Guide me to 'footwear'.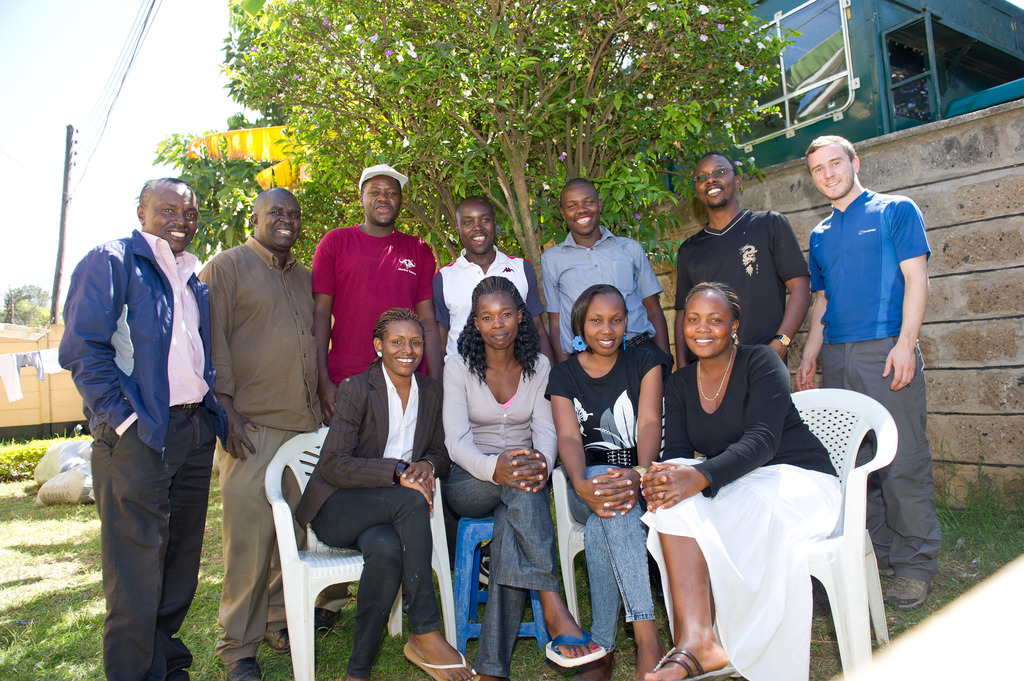
Guidance: pyautogui.locateOnScreen(222, 654, 264, 680).
